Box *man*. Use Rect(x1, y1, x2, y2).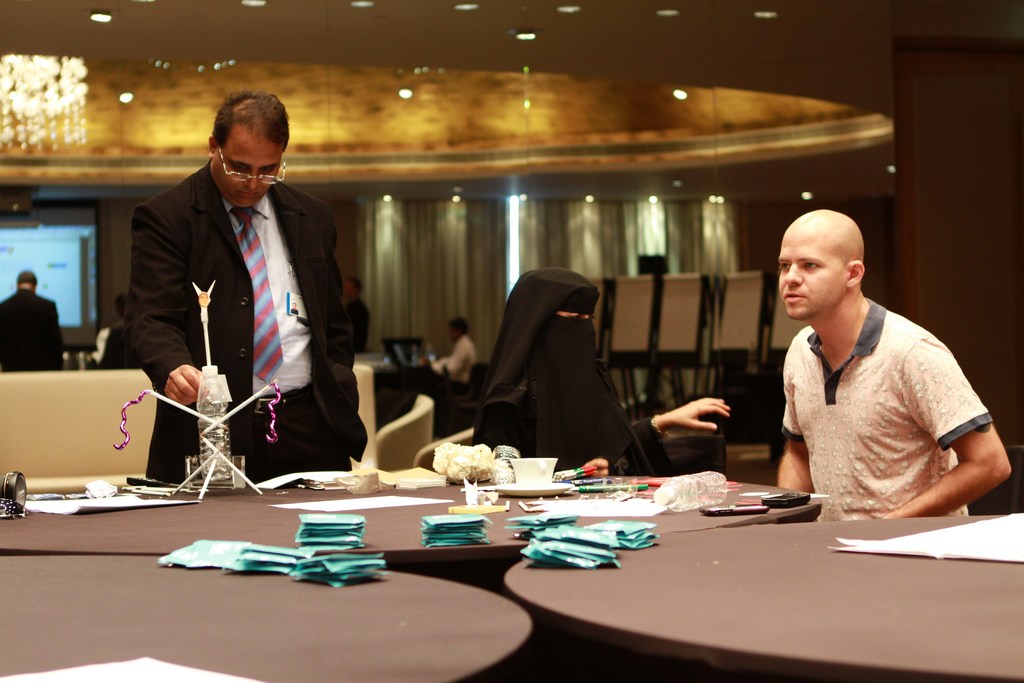
Rect(125, 89, 359, 497).
